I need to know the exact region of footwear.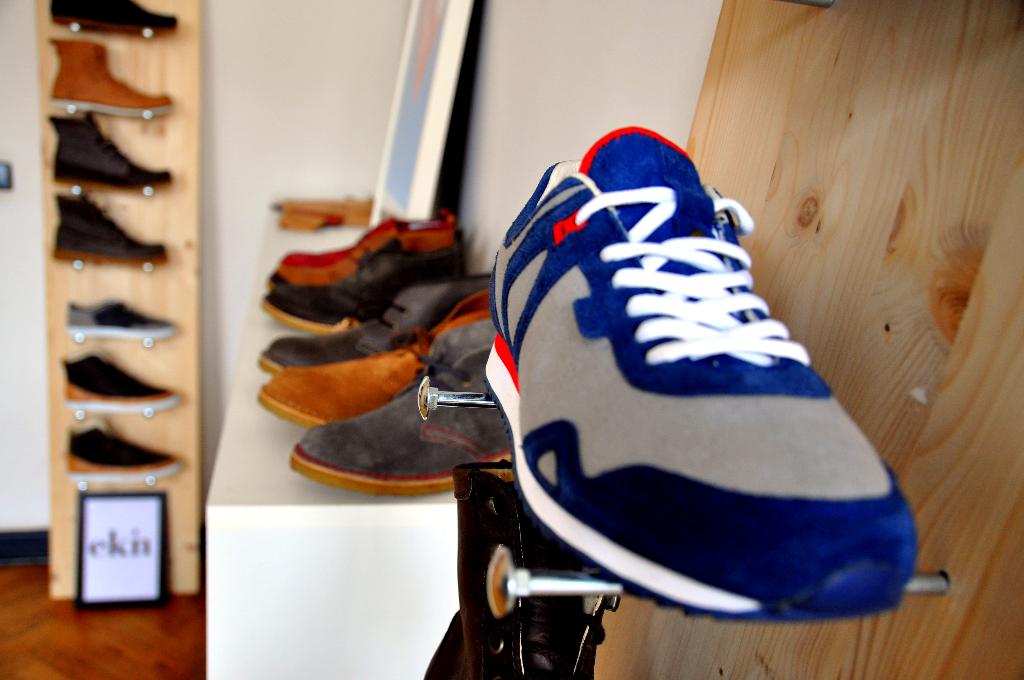
Region: [x1=61, y1=299, x2=179, y2=338].
